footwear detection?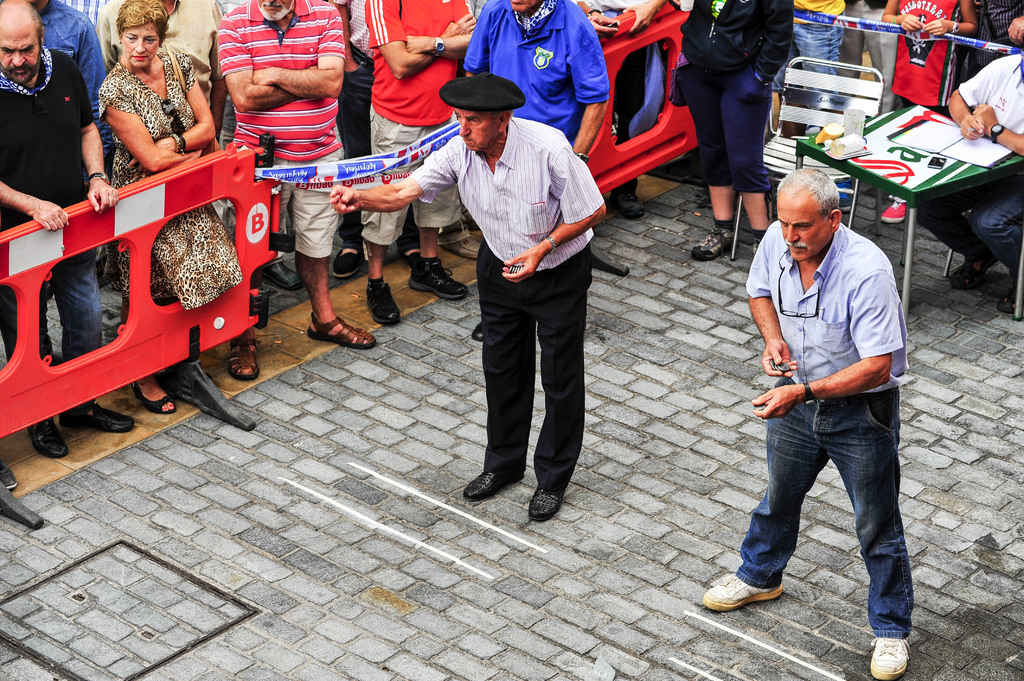
439 236 479 257
